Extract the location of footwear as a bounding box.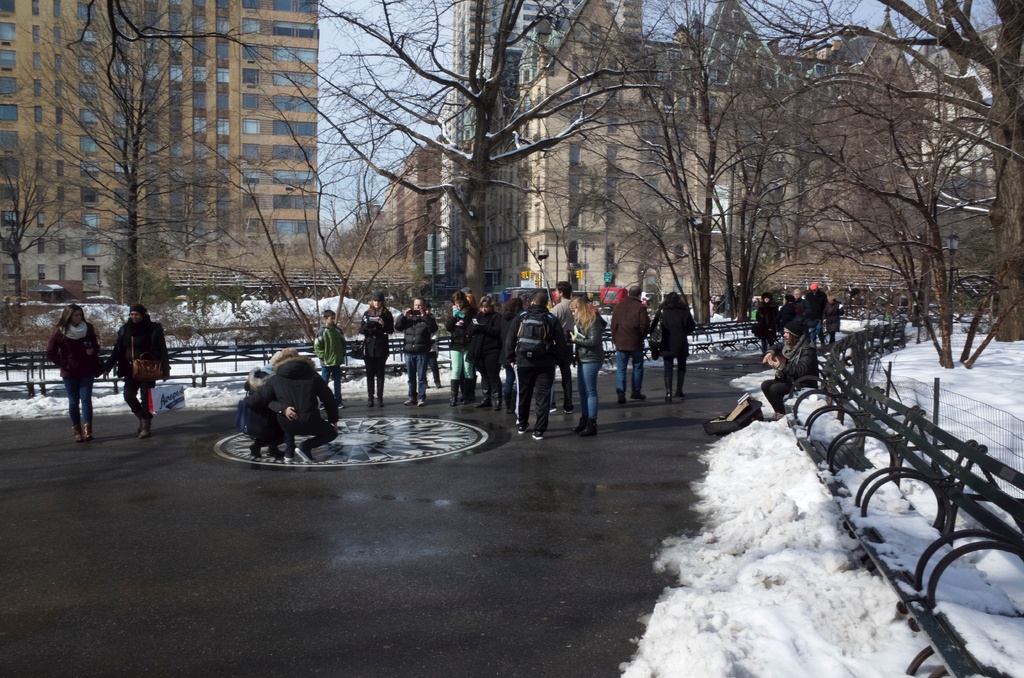
x1=266, y1=446, x2=286, y2=459.
